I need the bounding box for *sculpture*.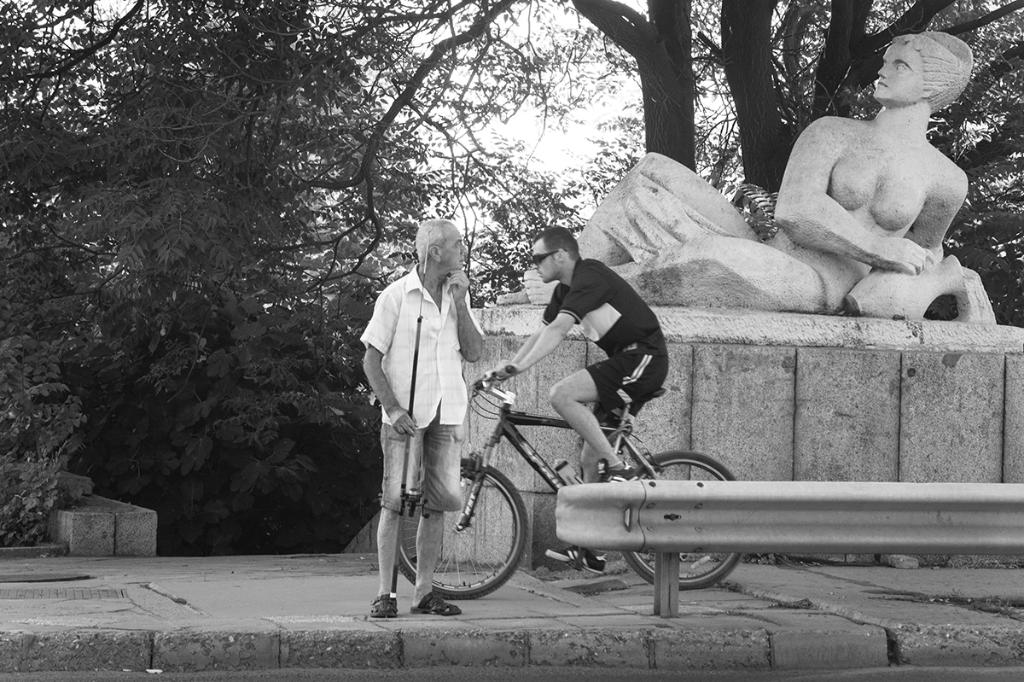
Here it is: <bbox>489, 21, 993, 317</bbox>.
